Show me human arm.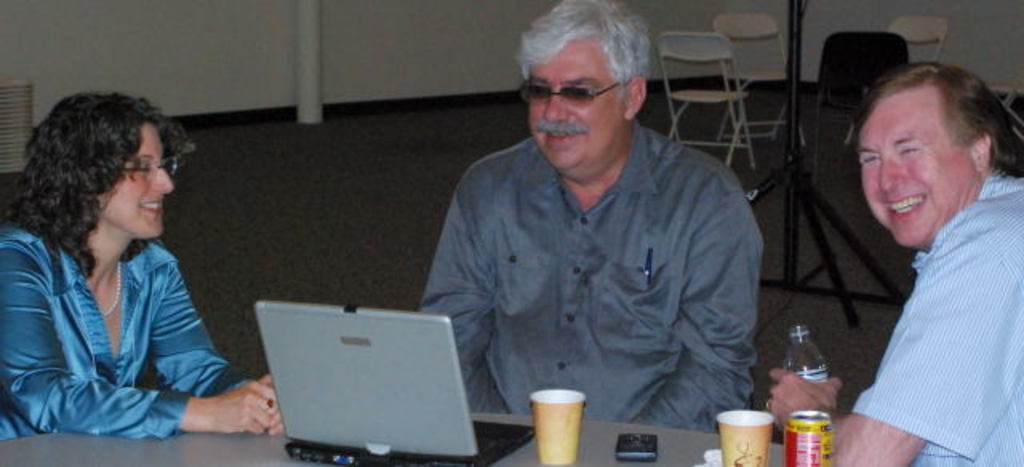
human arm is here: 627:160:768:435.
